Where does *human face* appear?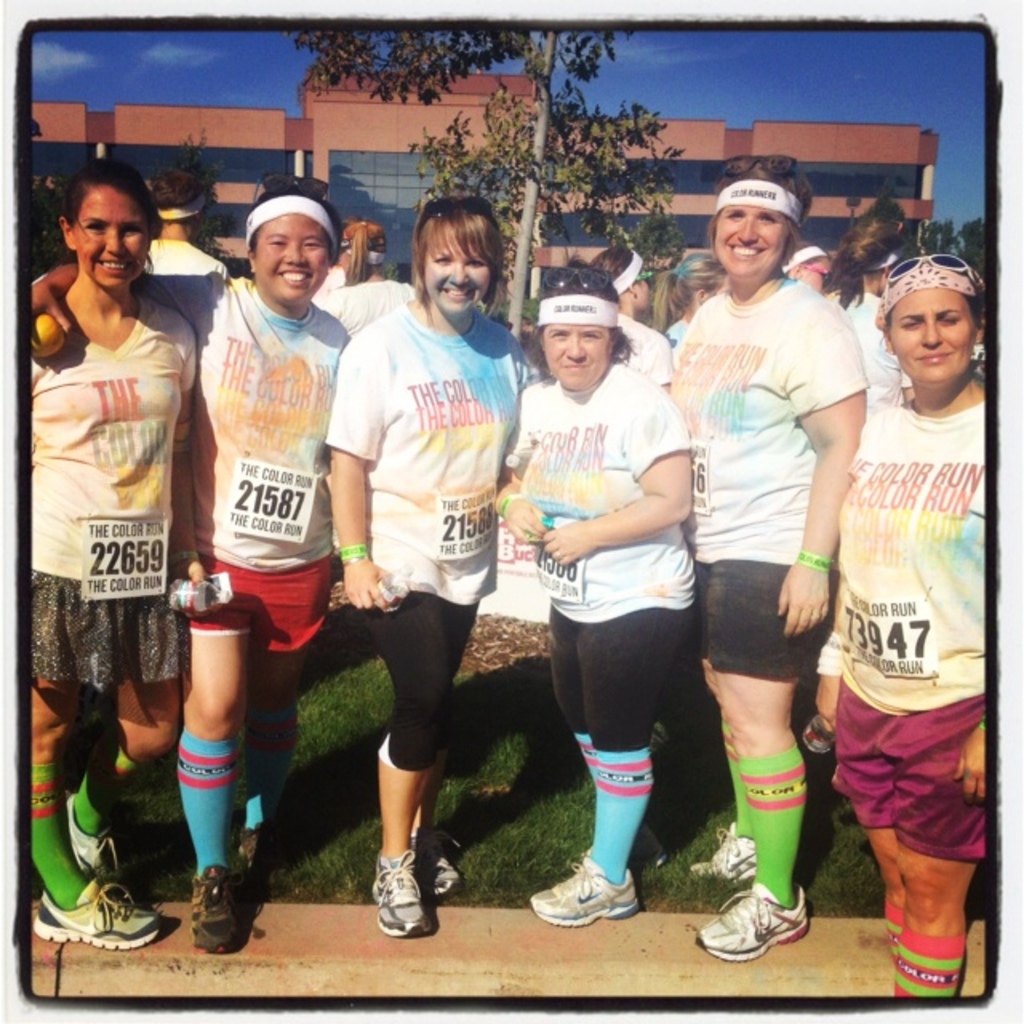
Appears at <box>70,186,152,294</box>.
